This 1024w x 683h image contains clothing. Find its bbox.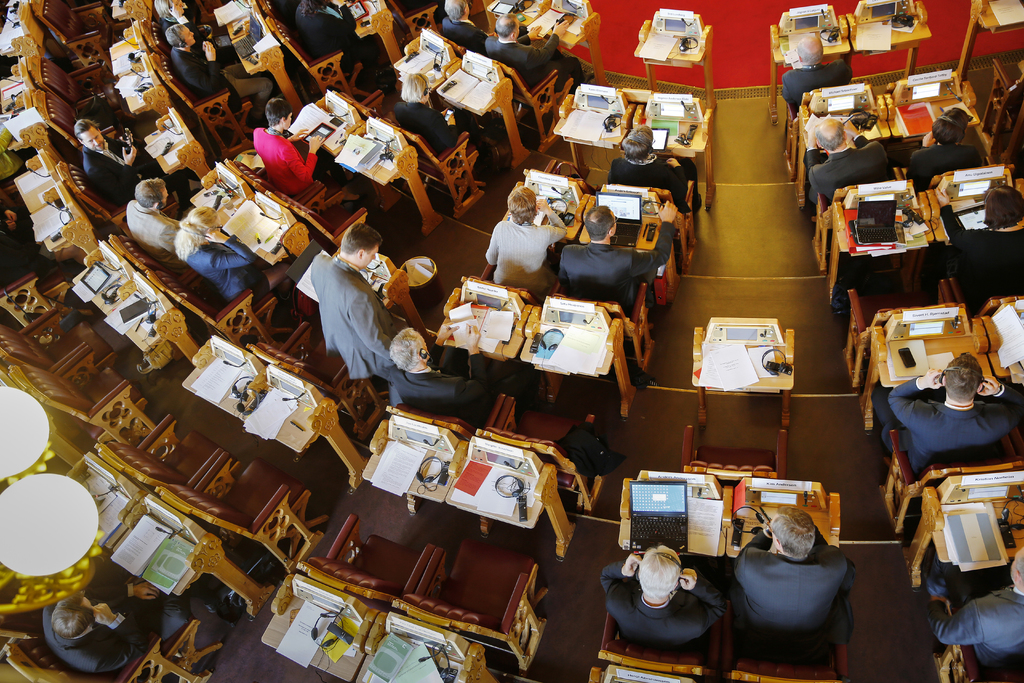
box=[778, 56, 851, 115].
